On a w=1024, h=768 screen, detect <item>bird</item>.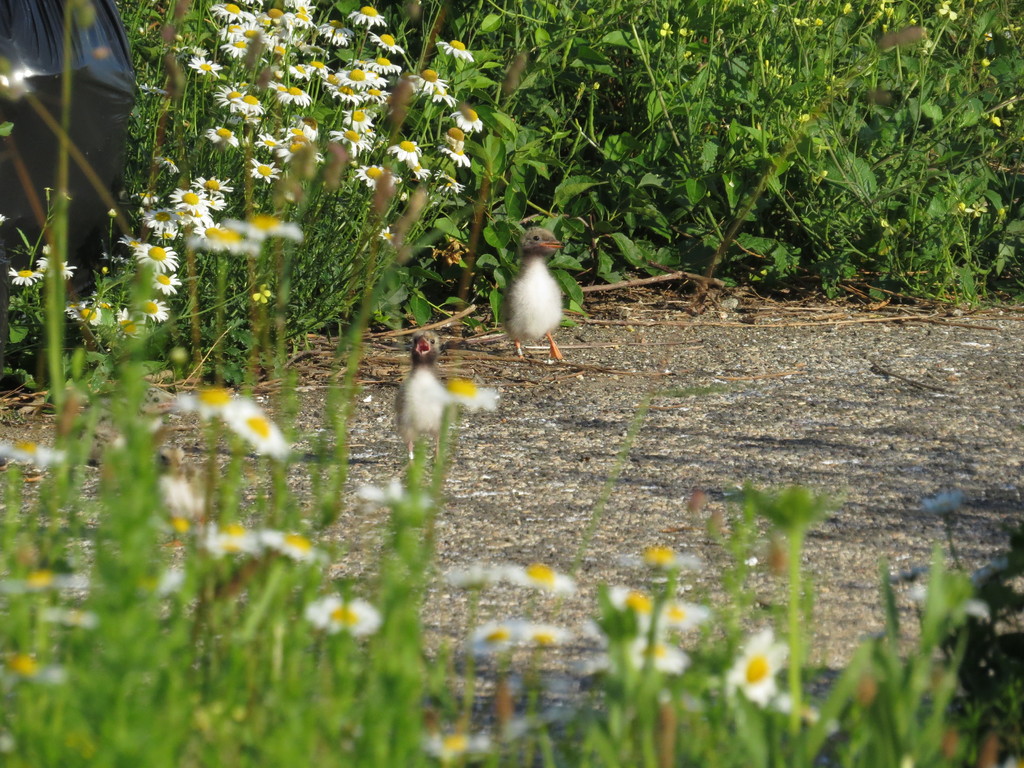
pyautogui.locateOnScreen(493, 220, 579, 346).
